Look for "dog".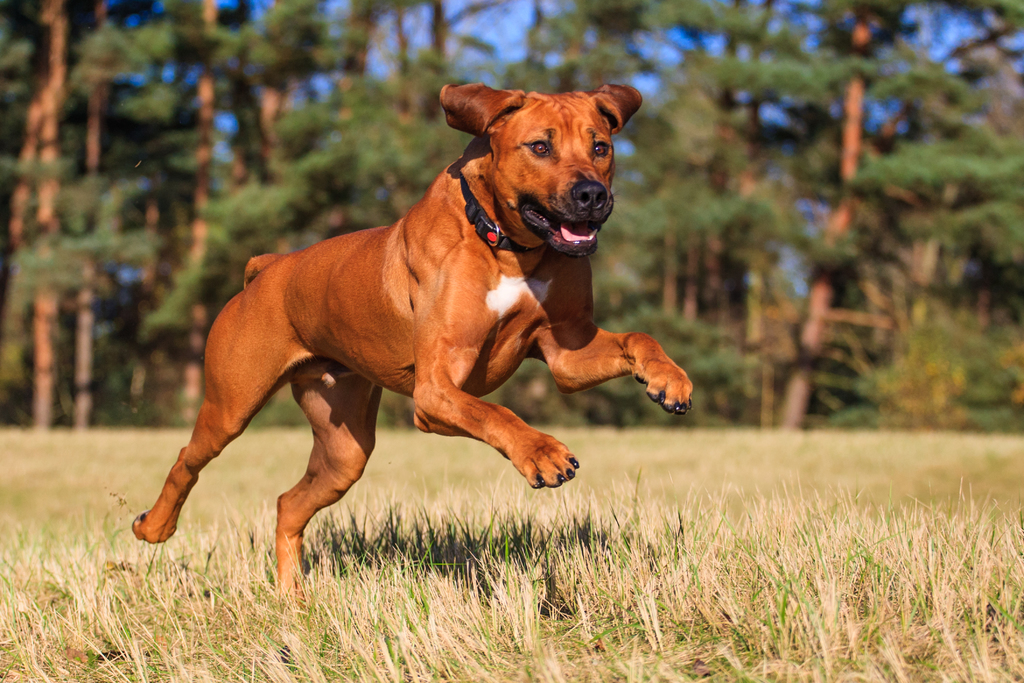
Found: 125:79:698:604.
